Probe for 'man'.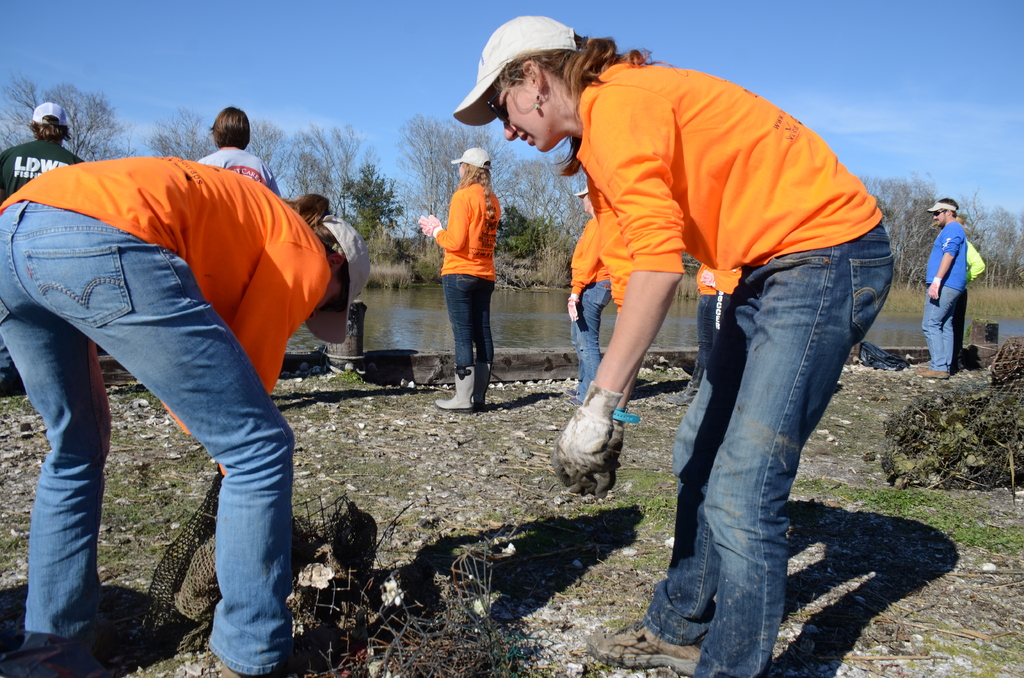
Probe result: (456,13,899,677).
